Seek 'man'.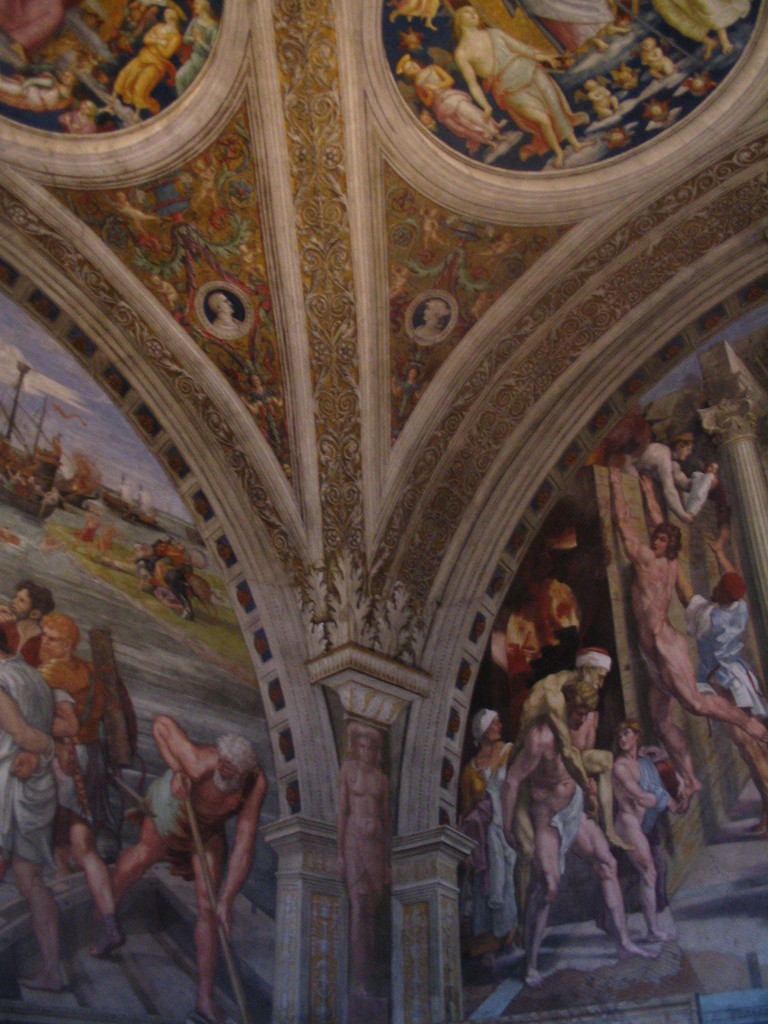
rect(120, 684, 281, 989).
